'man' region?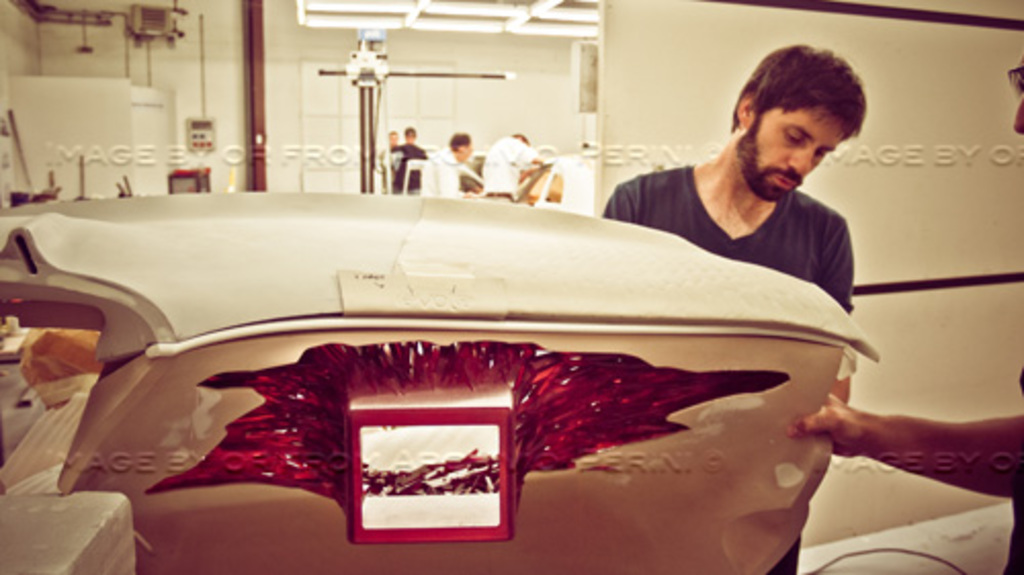
{"x1": 778, "y1": 49, "x2": 1022, "y2": 573}
